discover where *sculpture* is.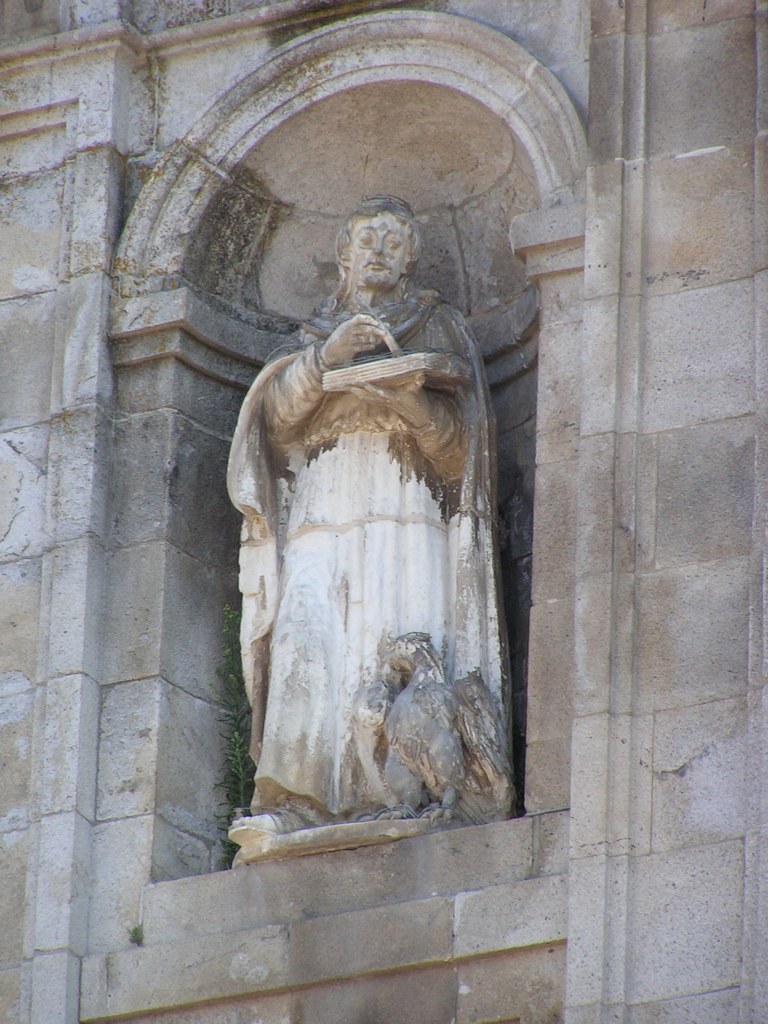
Discovered at <bbox>220, 207, 518, 848</bbox>.
